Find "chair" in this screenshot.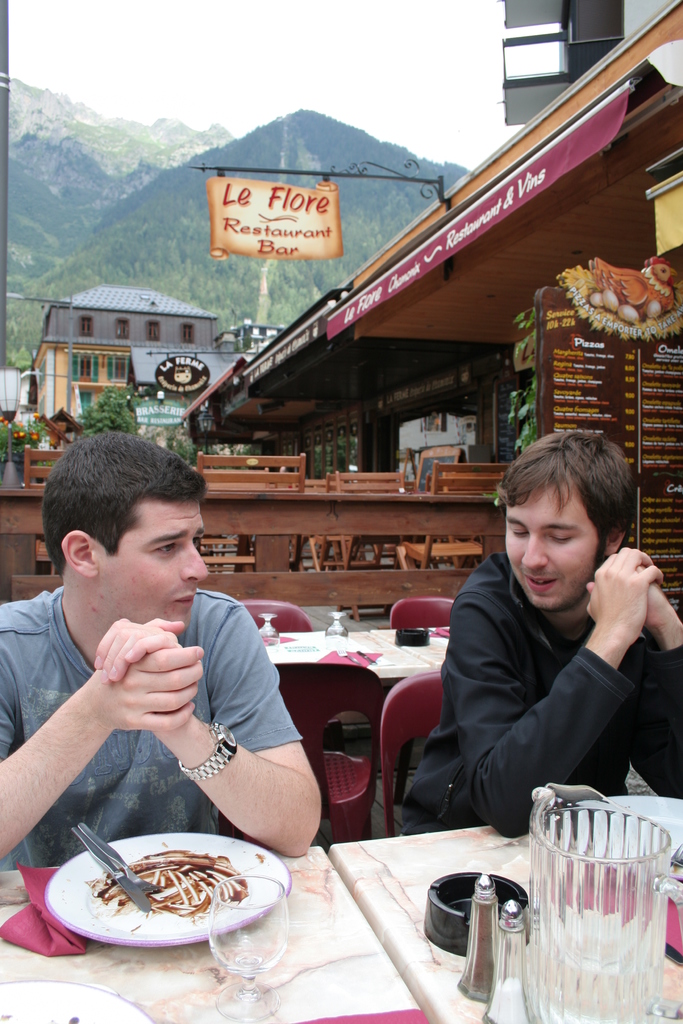
The bounding box for "chair" is BBox(21, 449, 63, 593).
